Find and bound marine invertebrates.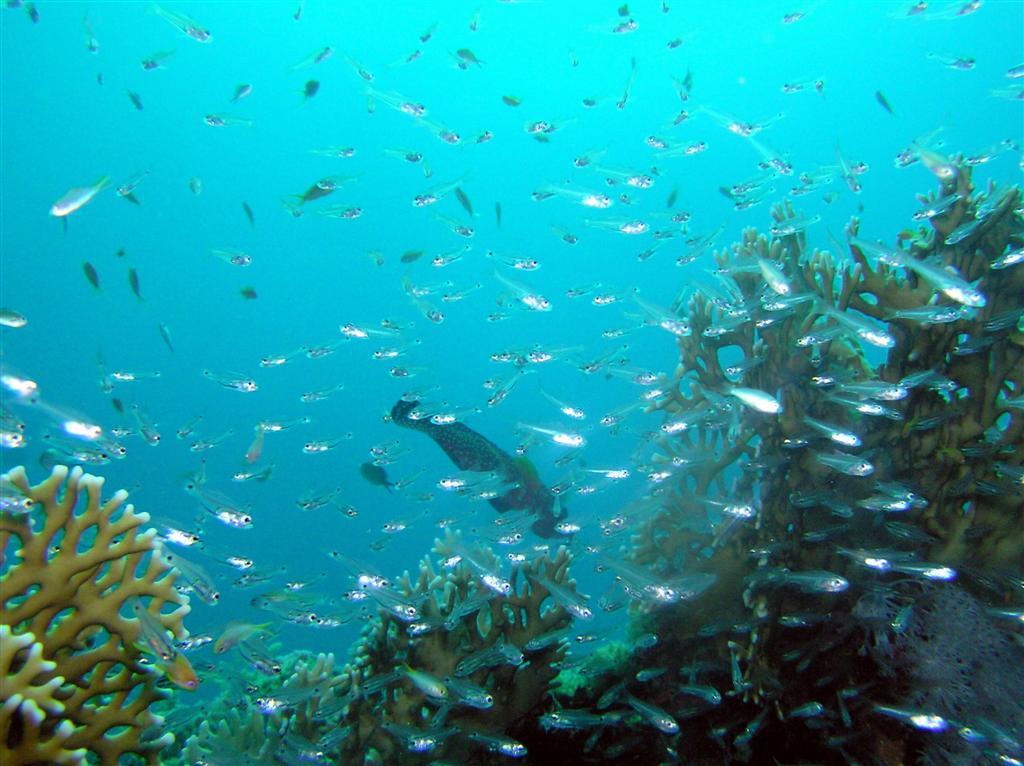
Bound: select_region(124, 88, 143, 115).
